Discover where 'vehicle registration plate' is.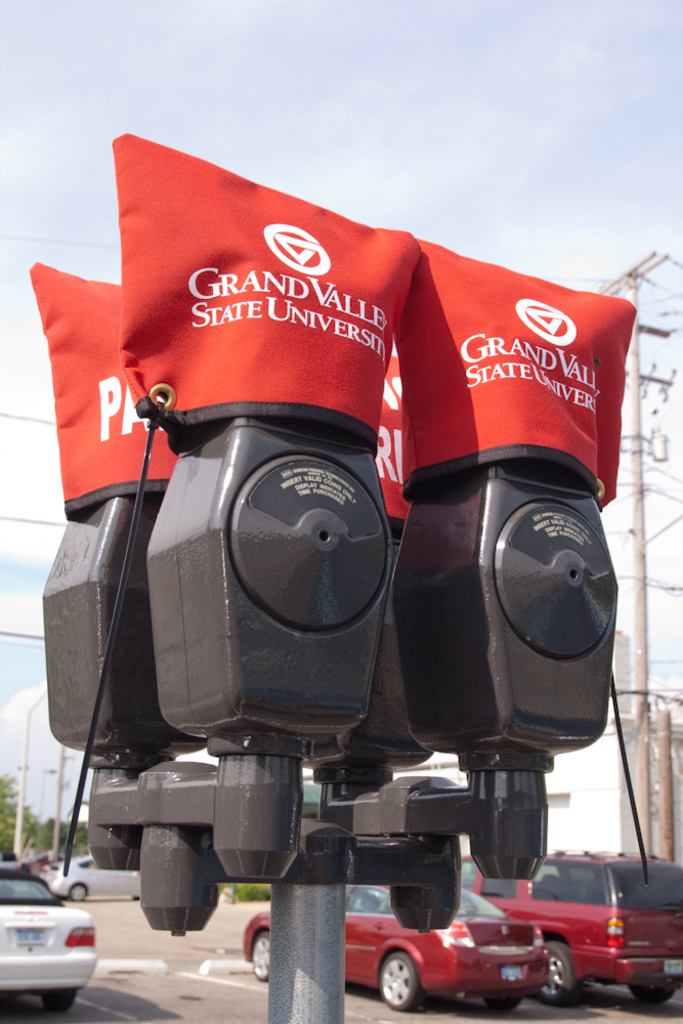
Discovered at {"x1": 500, "y1": 963, "x2": 519, "y2": 984}.
